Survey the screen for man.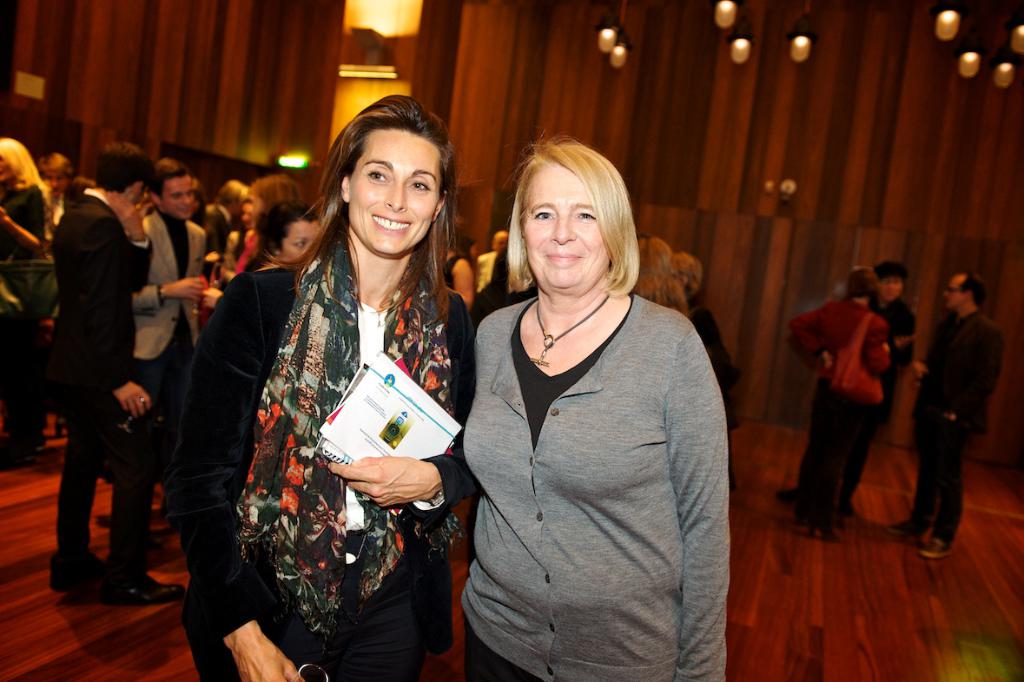
Survey found: box=[875, 270, 1007, 552].
